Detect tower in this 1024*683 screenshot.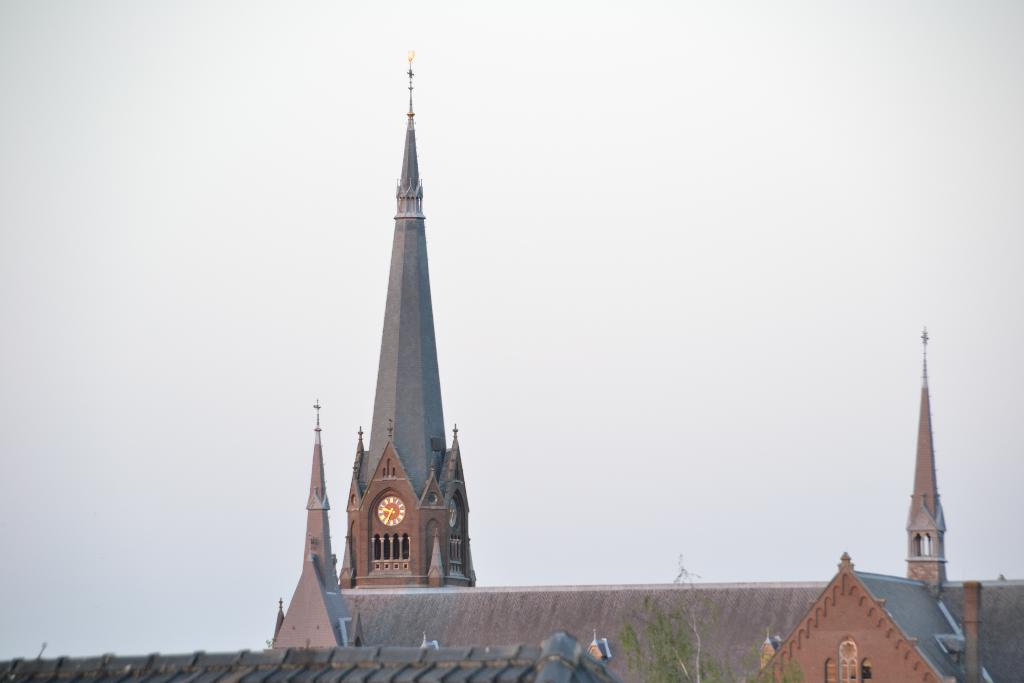
Detection: 906/337/938/587.
